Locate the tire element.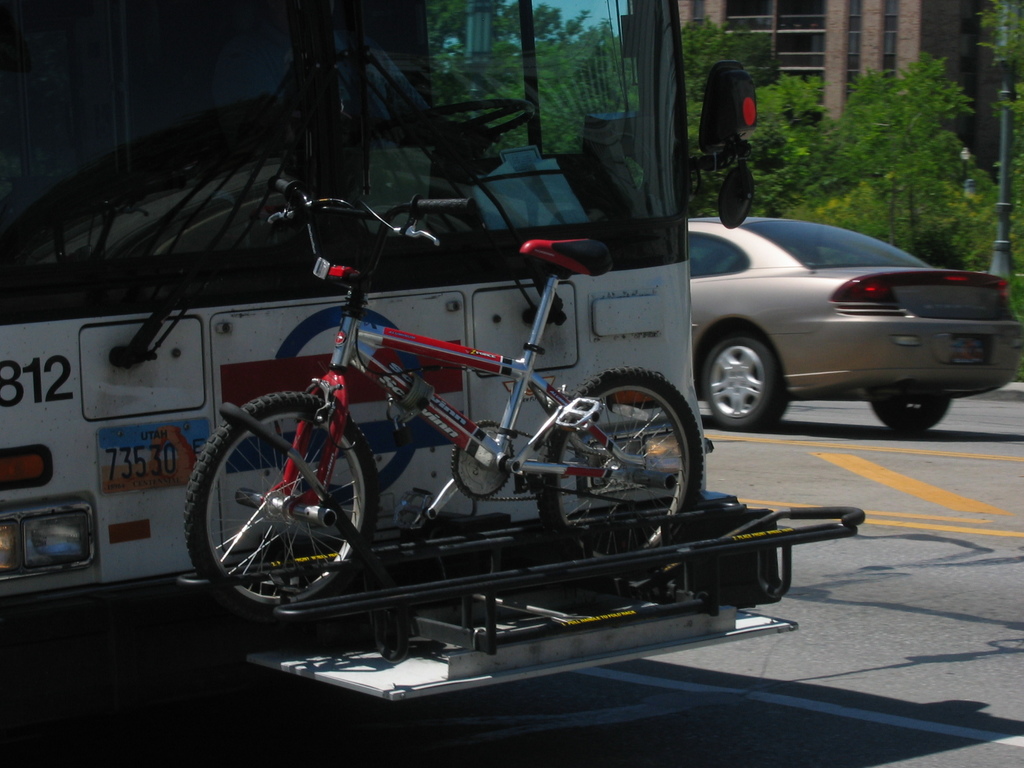
Element bbox: <region>210, 380, 359, 619</region>.
